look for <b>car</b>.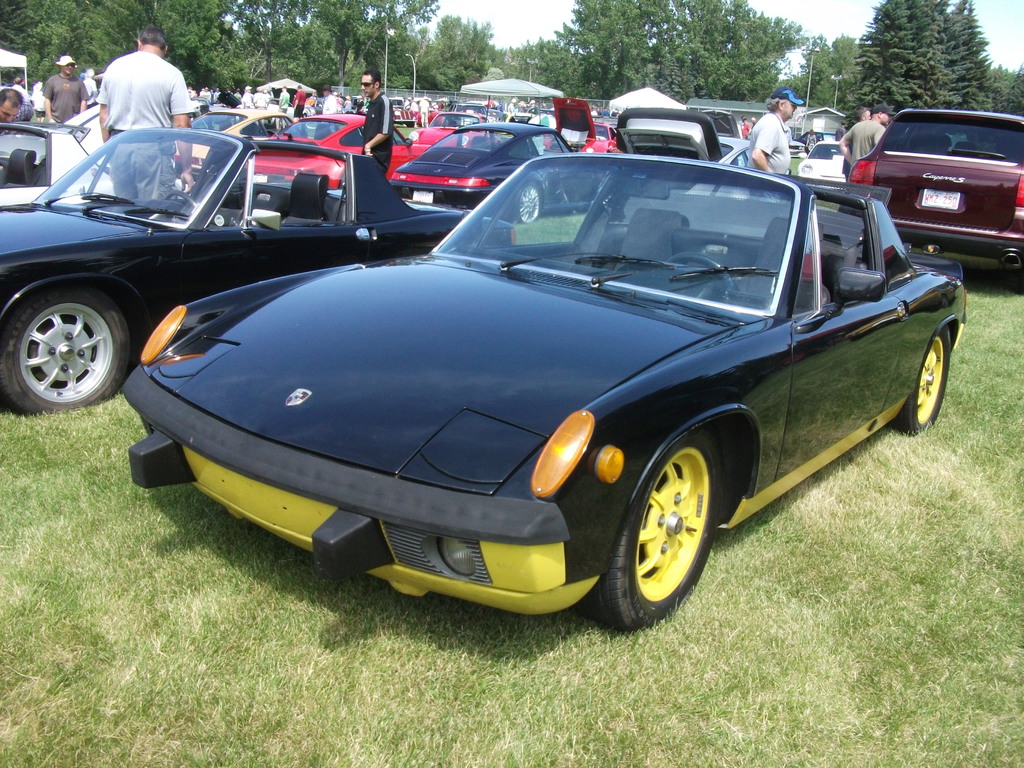
Found: 176 108 301 175.
